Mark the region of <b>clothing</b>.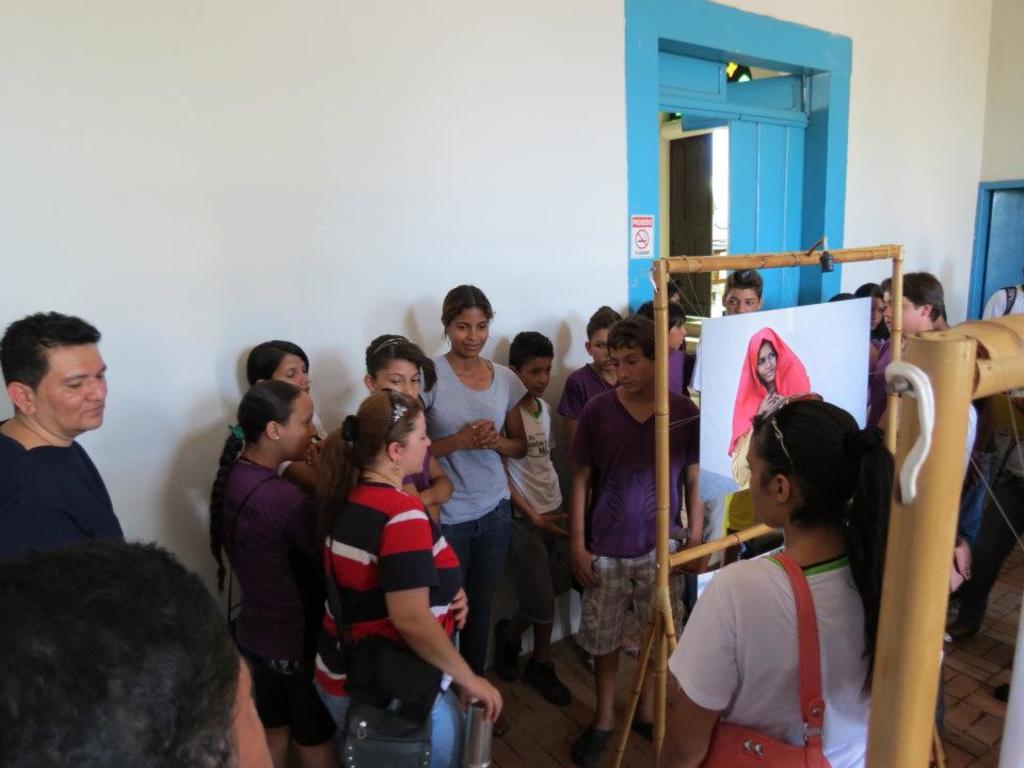
Region: x1=412, y1=355, x2=530, y2=527.
